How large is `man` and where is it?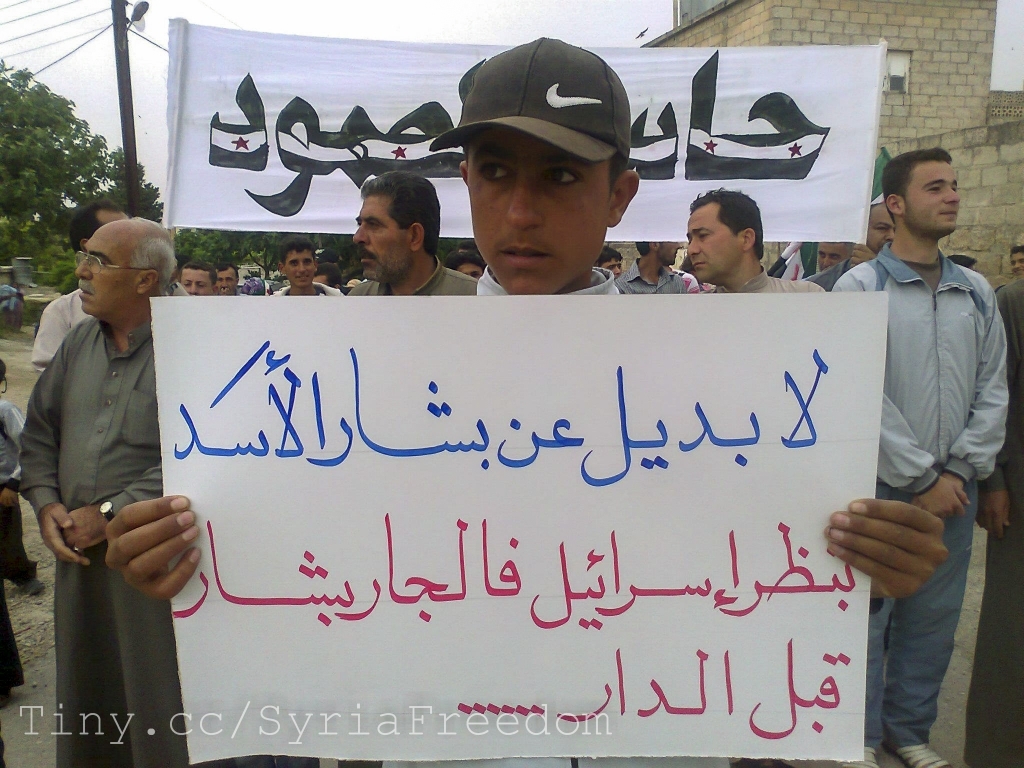
Bounding box: rect(25, 217, 245, 766).
